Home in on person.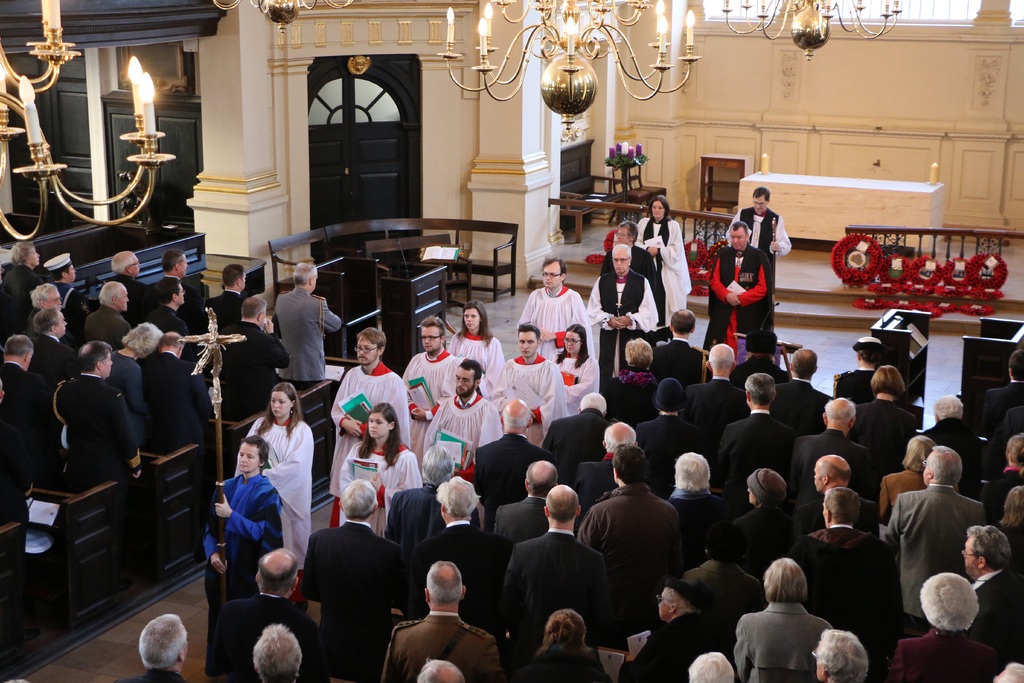
Homed in at <bbox>730, 458, 802, 577</bbox>.
